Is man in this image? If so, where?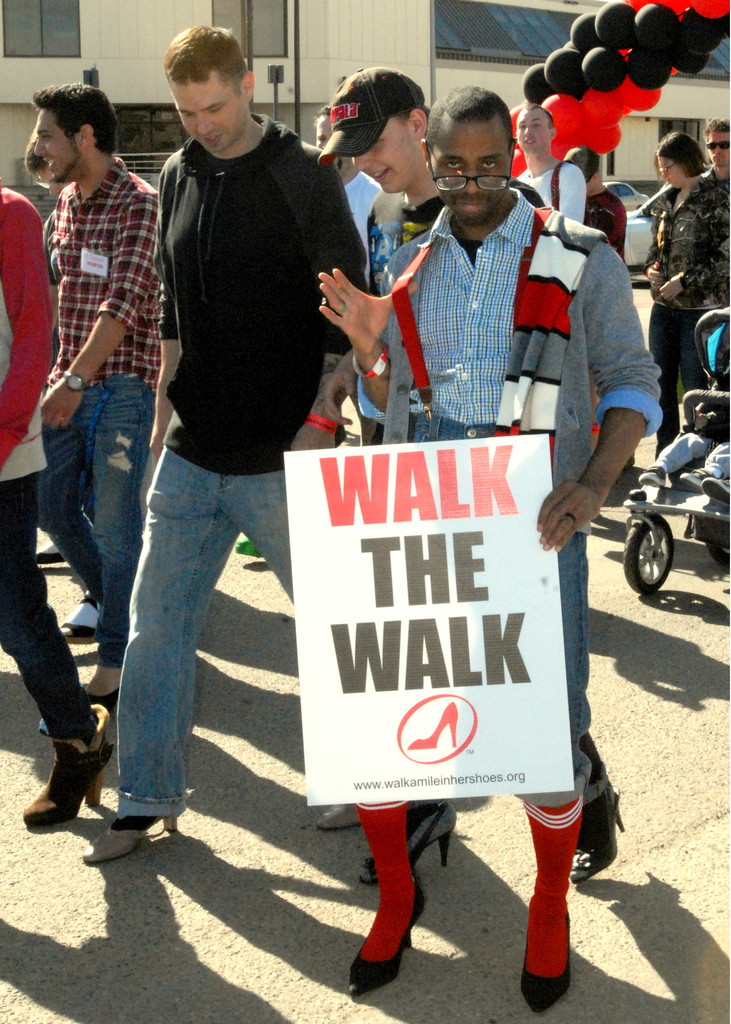
Yes, at (left=320, top=68, right=449, bottom=256).
